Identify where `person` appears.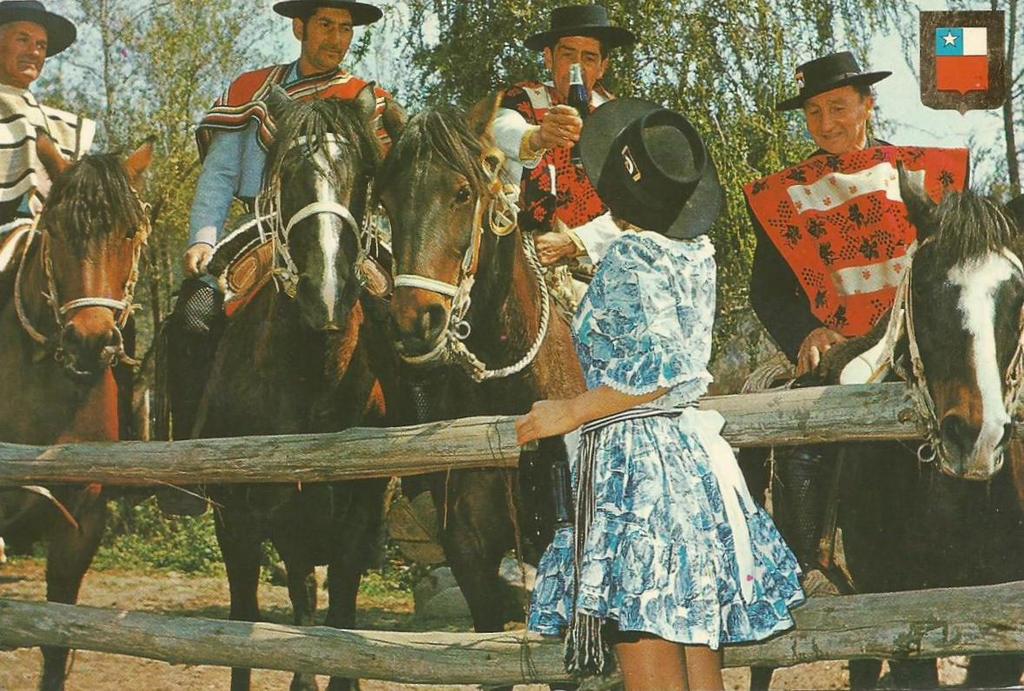
Appears at crop(476, 0, 628, 320).
